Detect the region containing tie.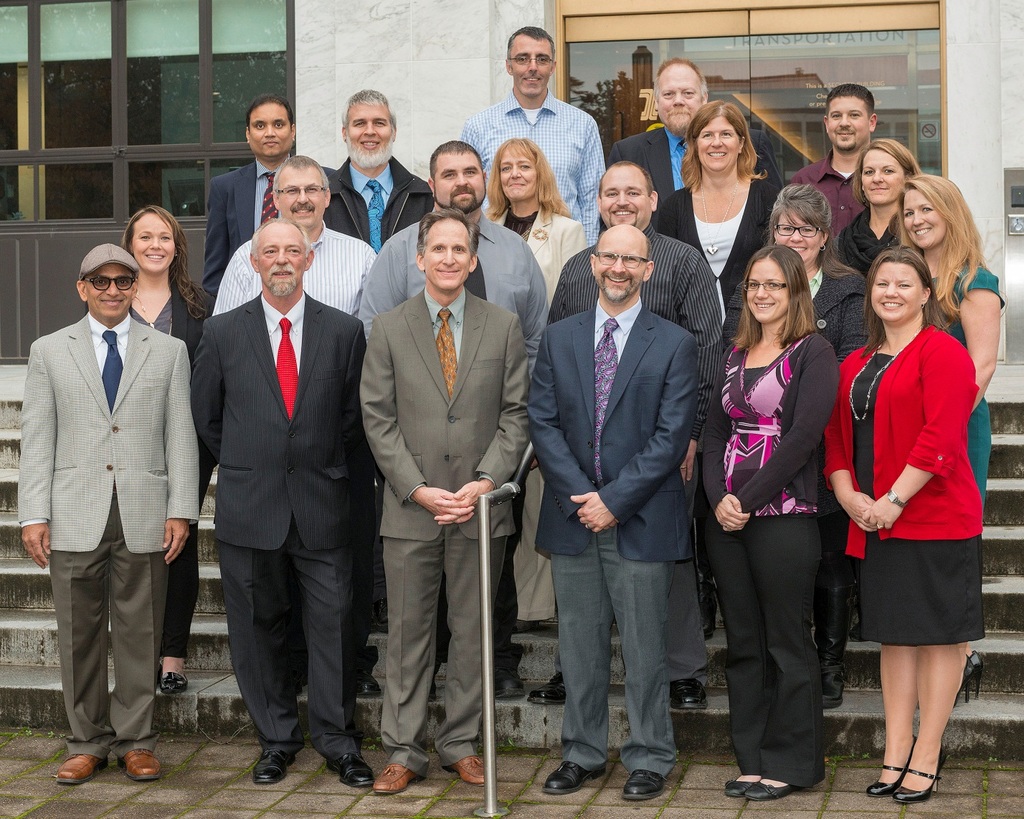
select_region(275, 317, 298, 423).
